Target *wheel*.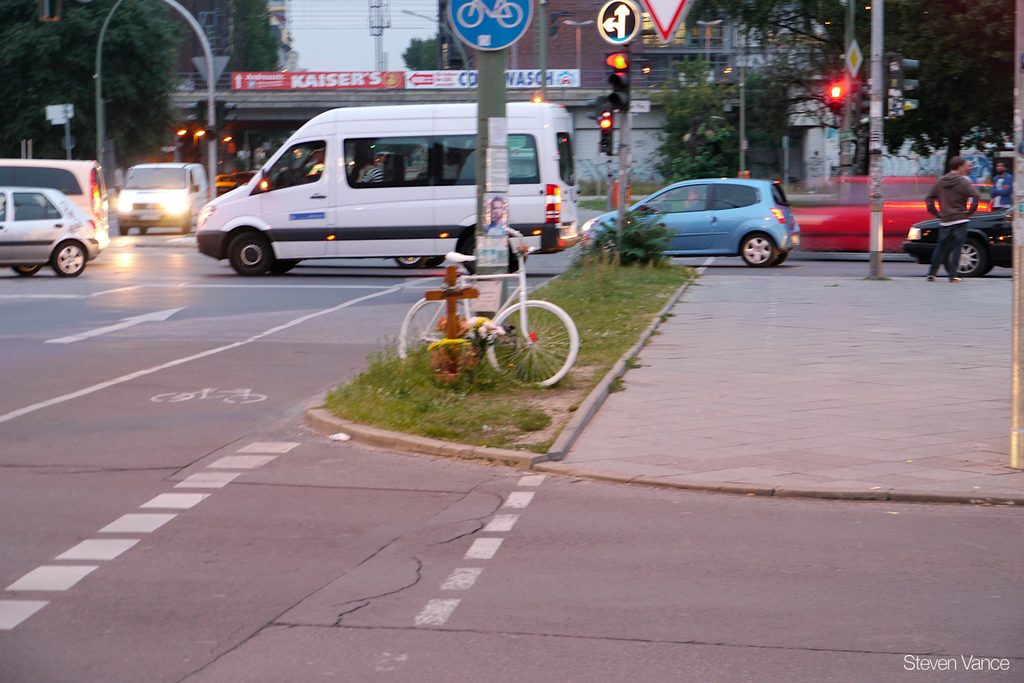
Target region: <bbox>741, 232, 775, 268</bbox>.
